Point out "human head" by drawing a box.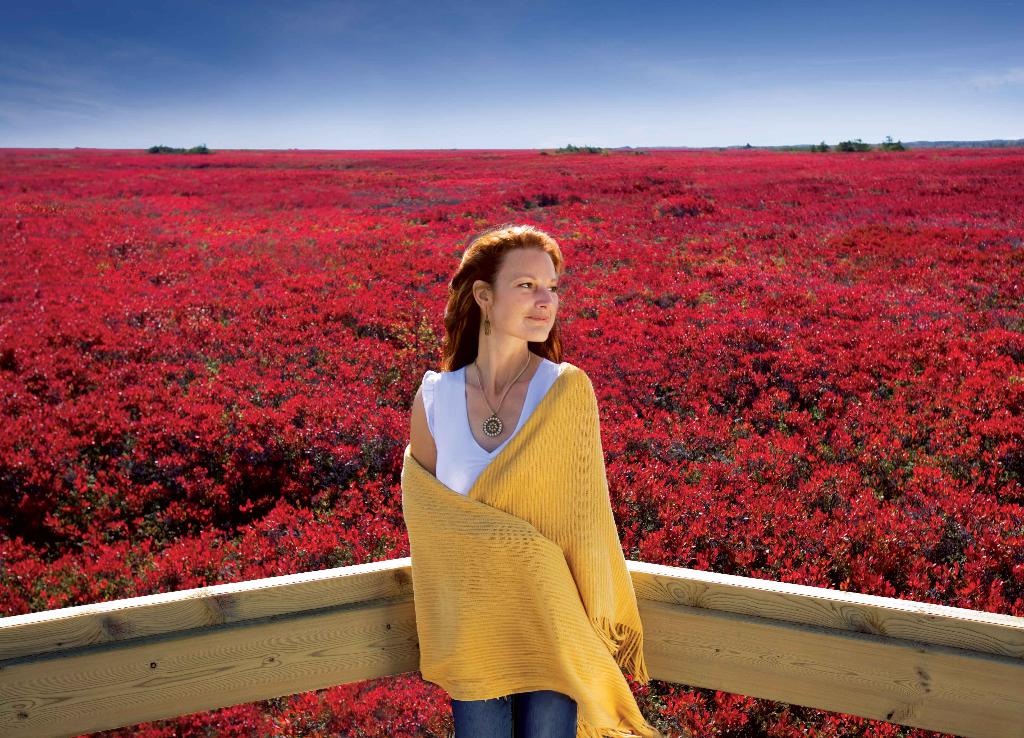
<region>451, 225, 570, 353</region>.
